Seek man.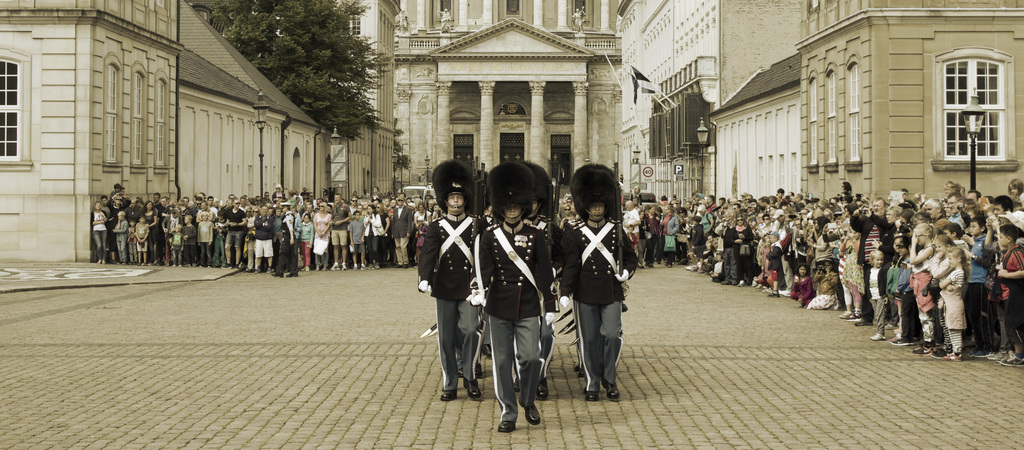
964 190 982 209.
